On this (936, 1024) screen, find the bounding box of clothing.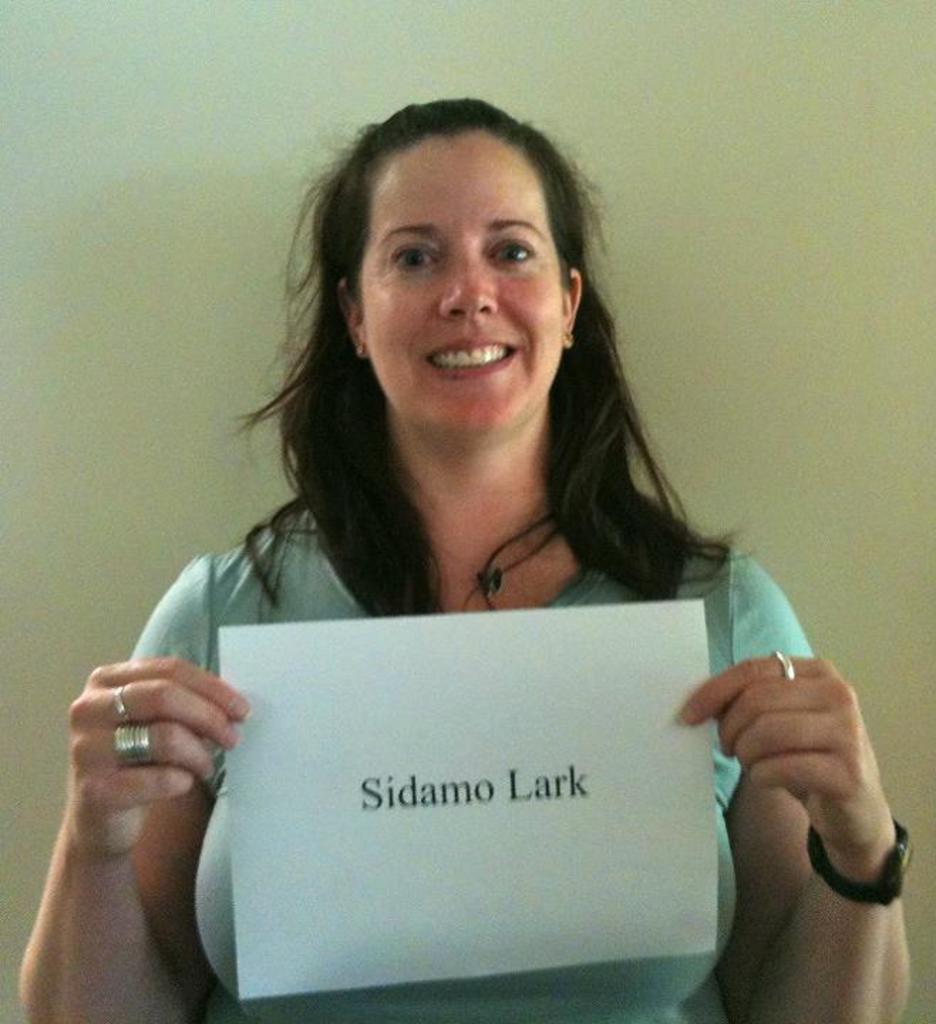
Bounding box: l=81, t=424, r=851, b=1008.
